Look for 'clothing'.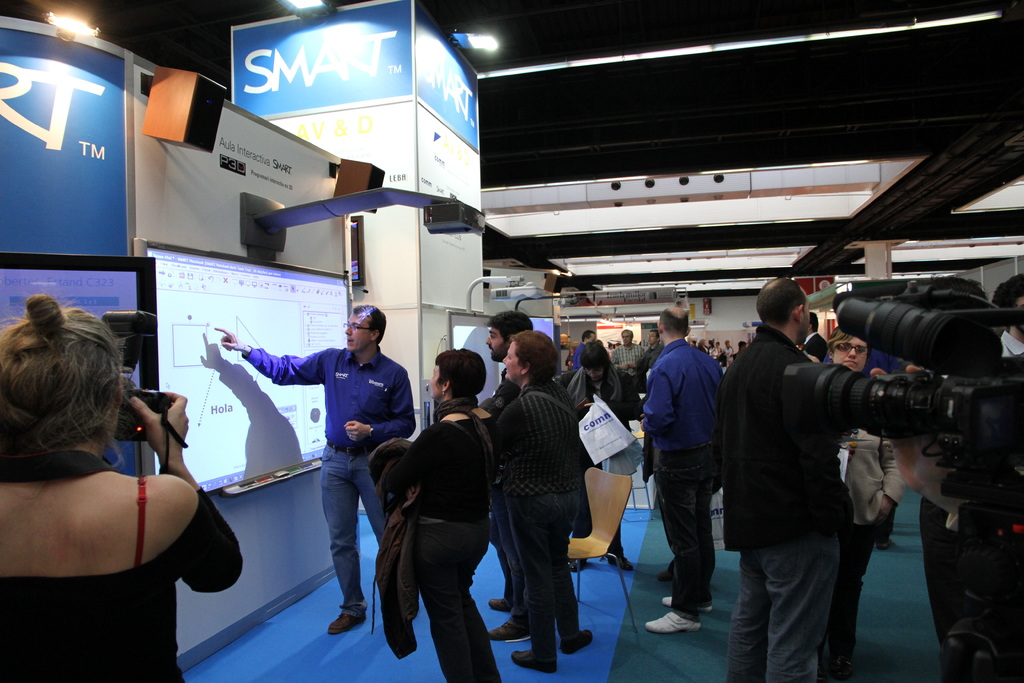
Found: 922:498:972:648.
